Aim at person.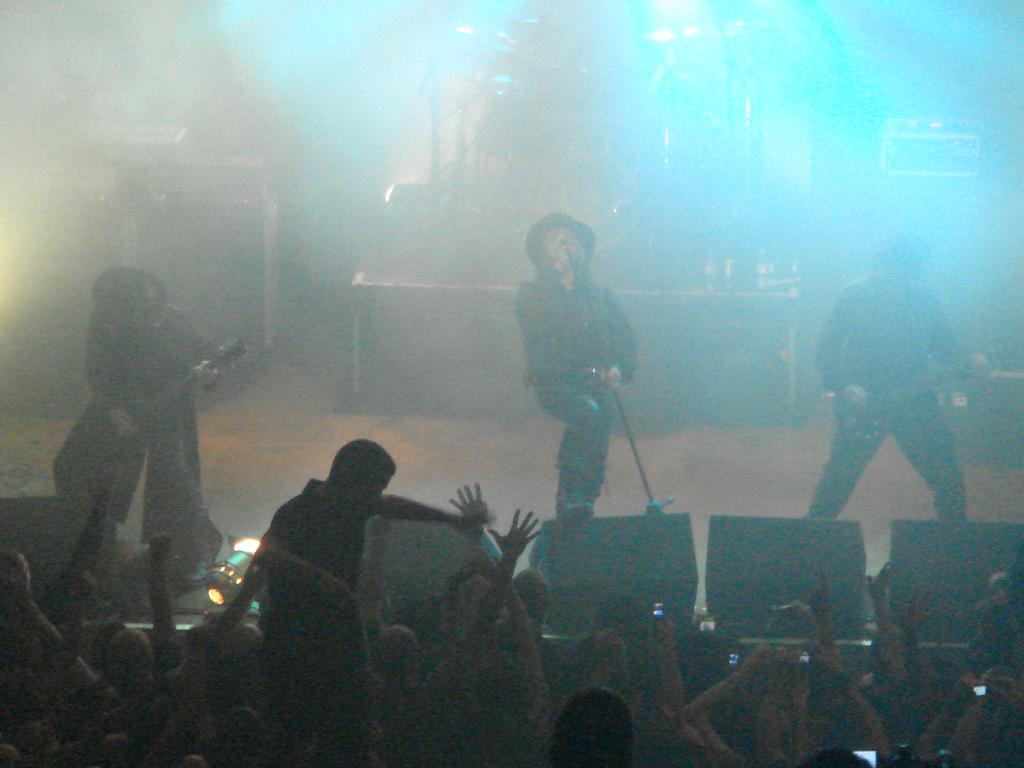
Aimed at select_region(211, 436, 483, 764).
